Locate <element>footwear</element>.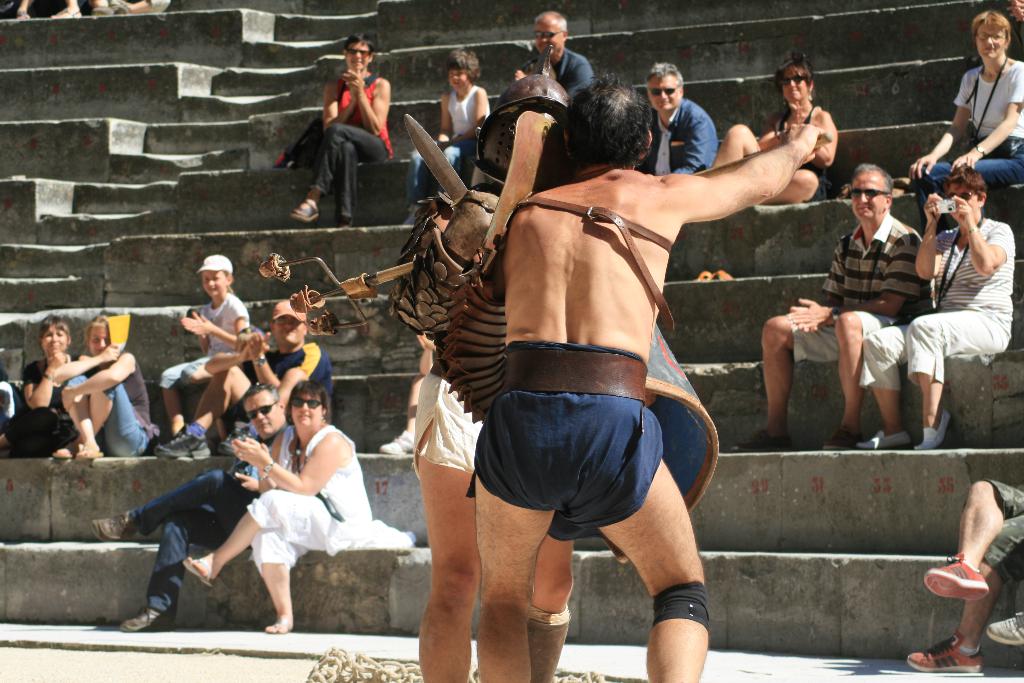
Bounding box: l=924, t=551, r=990, b=605.
